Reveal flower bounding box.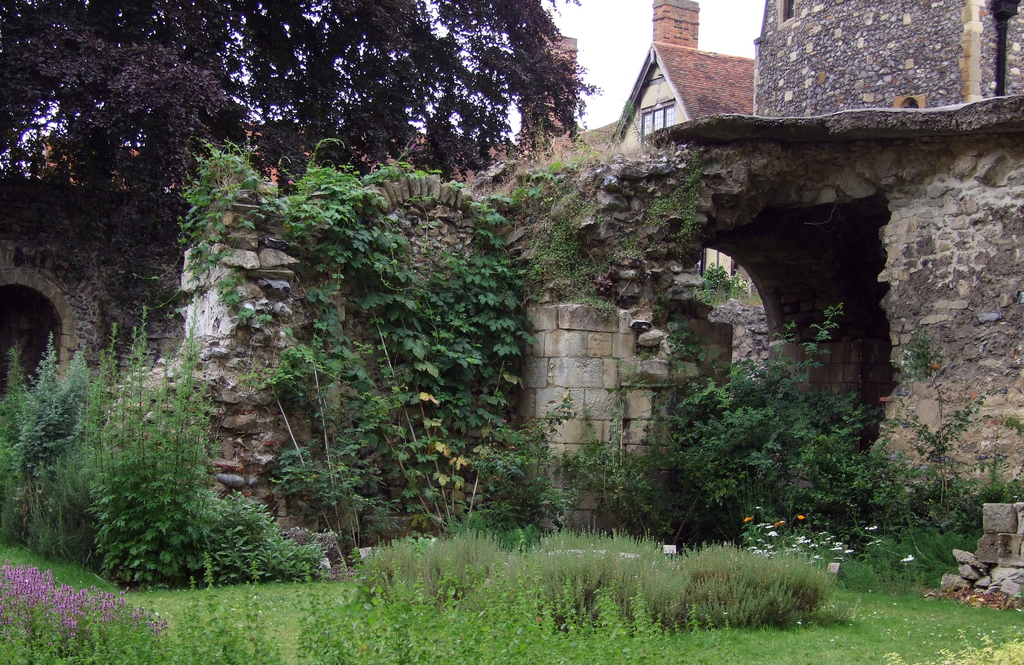
Revealed: detection(863, 524, 879, 532).
